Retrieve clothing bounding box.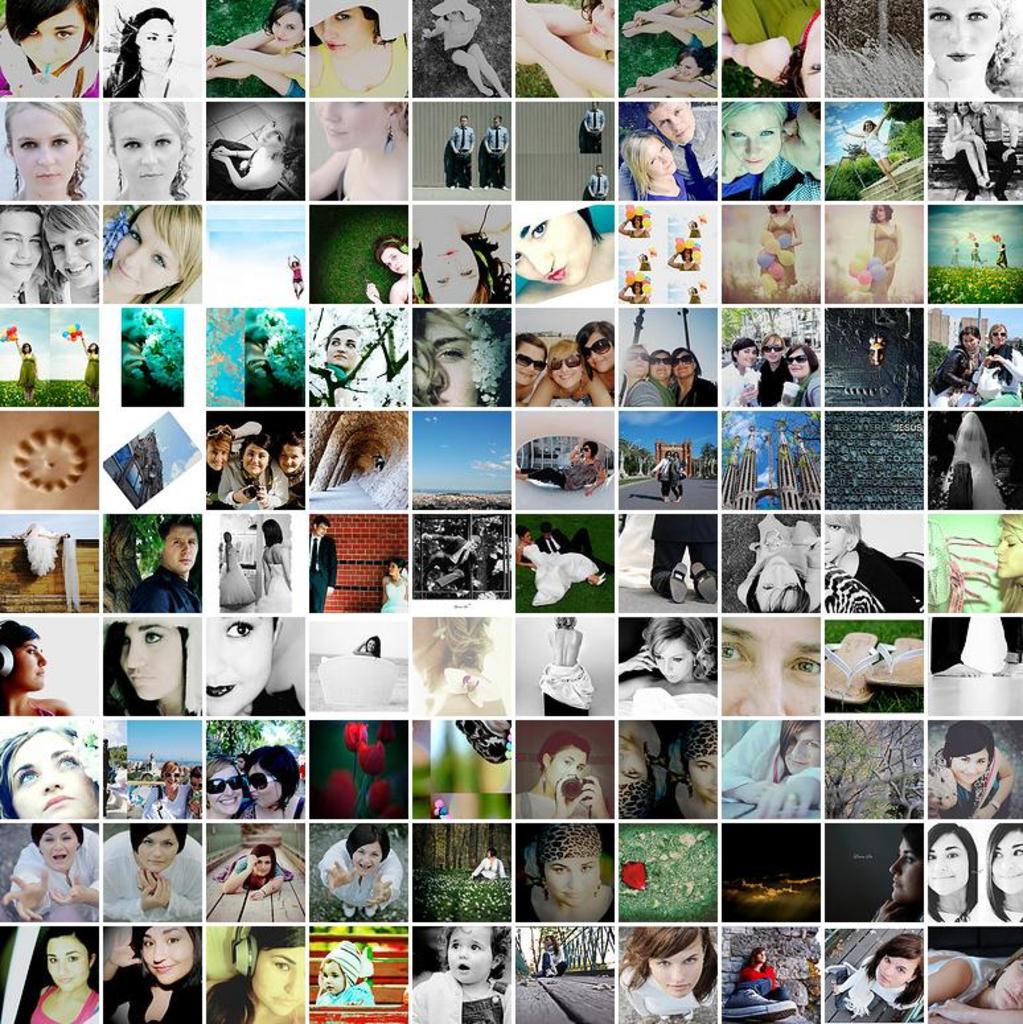
Bounding box: [x1=868, y1=218, x2=897, y2=288].
